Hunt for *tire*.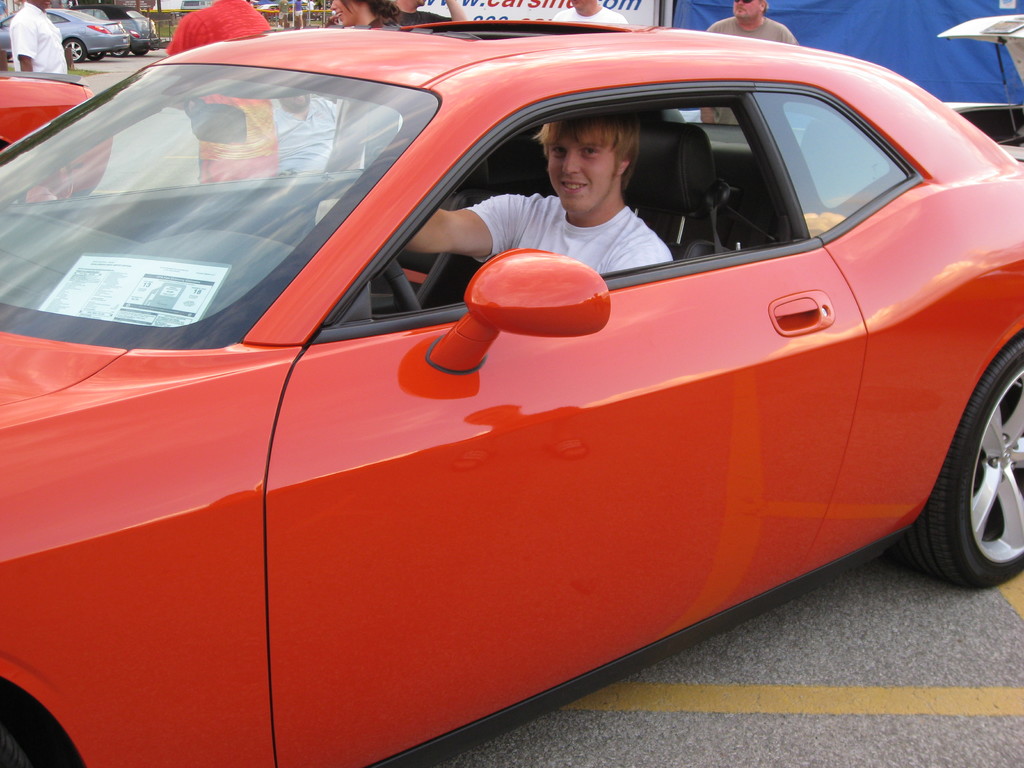
Hunted down at [x1=135, y1=45, x2=147, y2=56].
